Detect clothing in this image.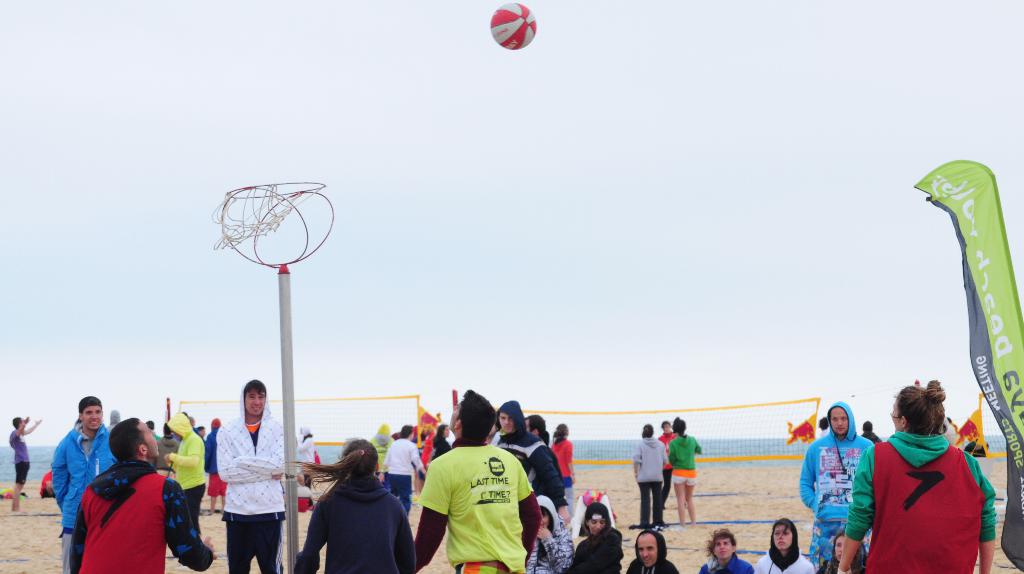
Detection: left=629, top=436, right=674, bottom=532.
